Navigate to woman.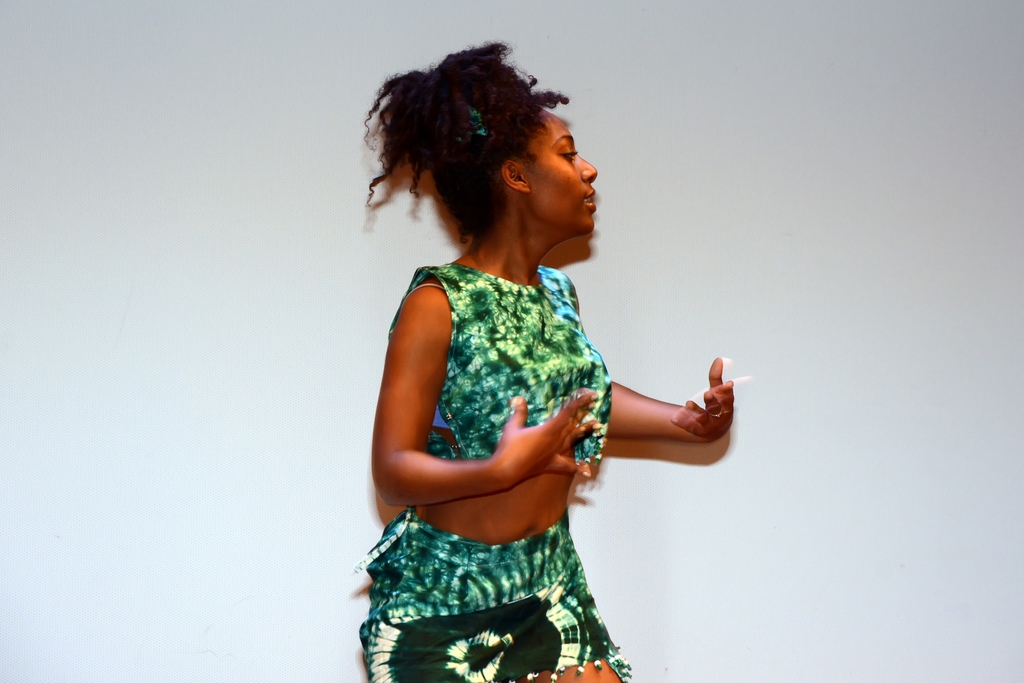
Navigation target: x1=351 y1=69 x2=728 y2=681.
